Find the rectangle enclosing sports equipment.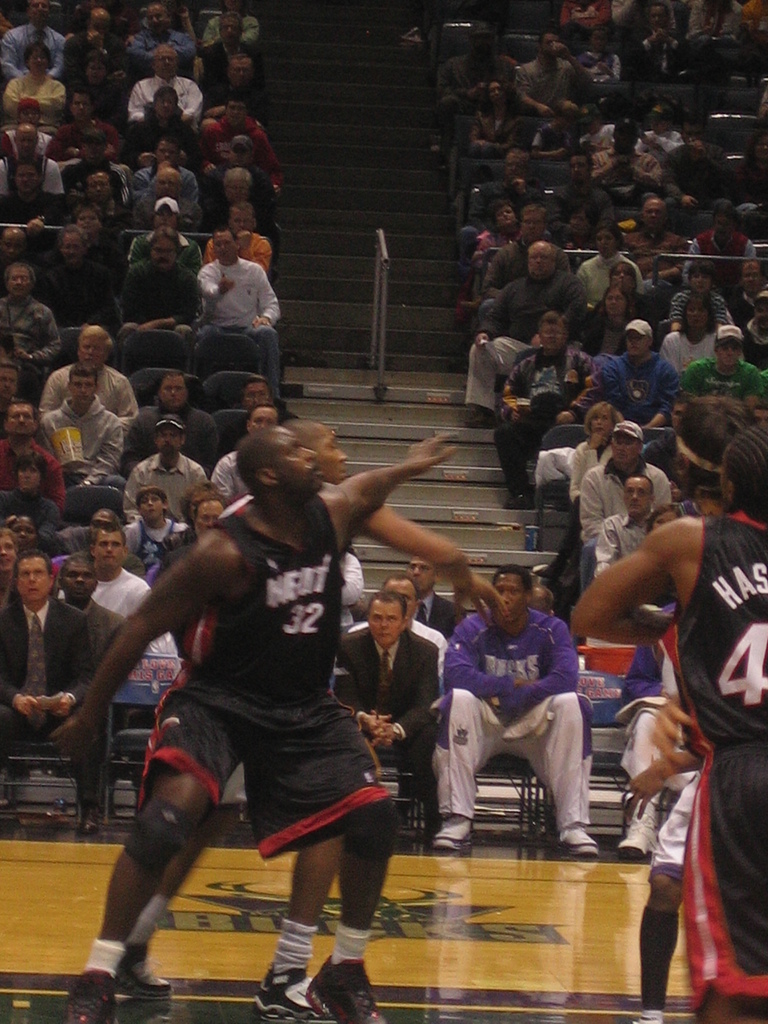
302, 956, 382, 1018.
